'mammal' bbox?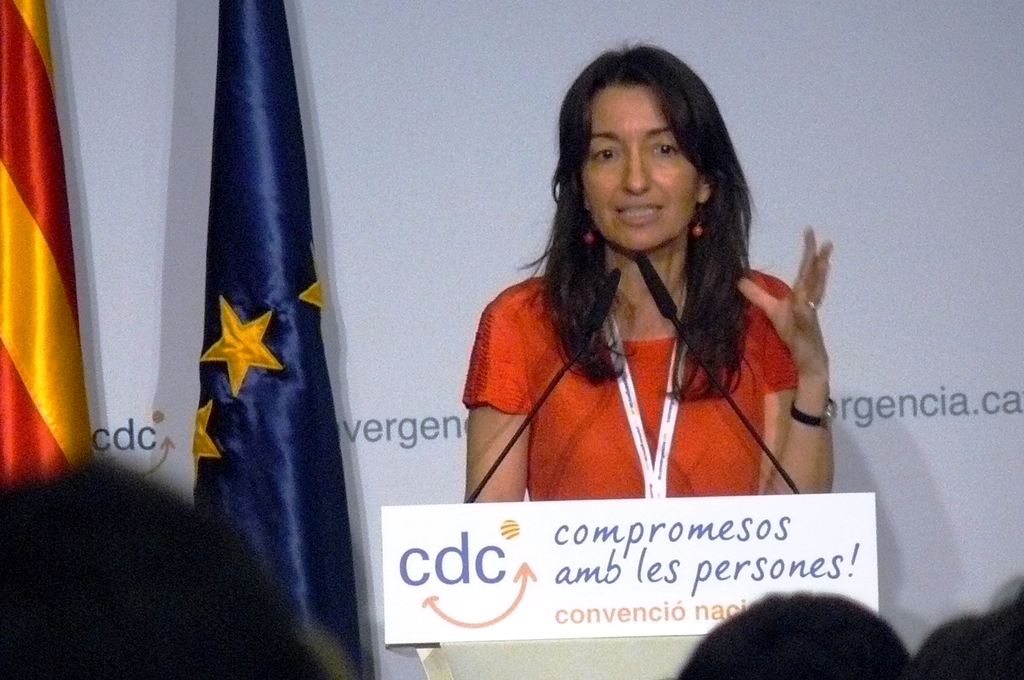
{"left": 460, "top": 45, "right": 842, "bottom": 503}
